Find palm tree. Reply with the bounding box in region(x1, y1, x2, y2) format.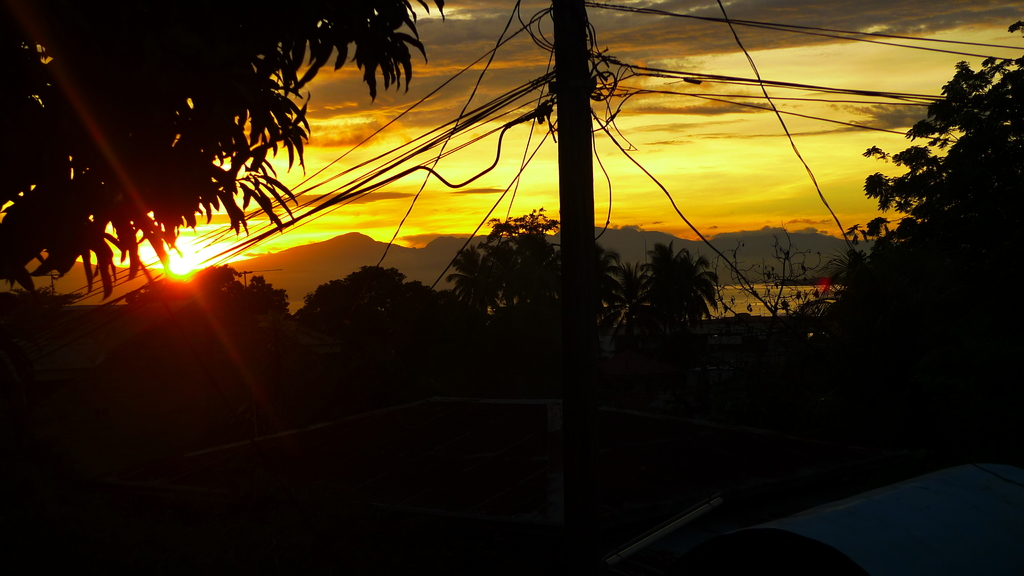
region(638, 230, 718, 323).
